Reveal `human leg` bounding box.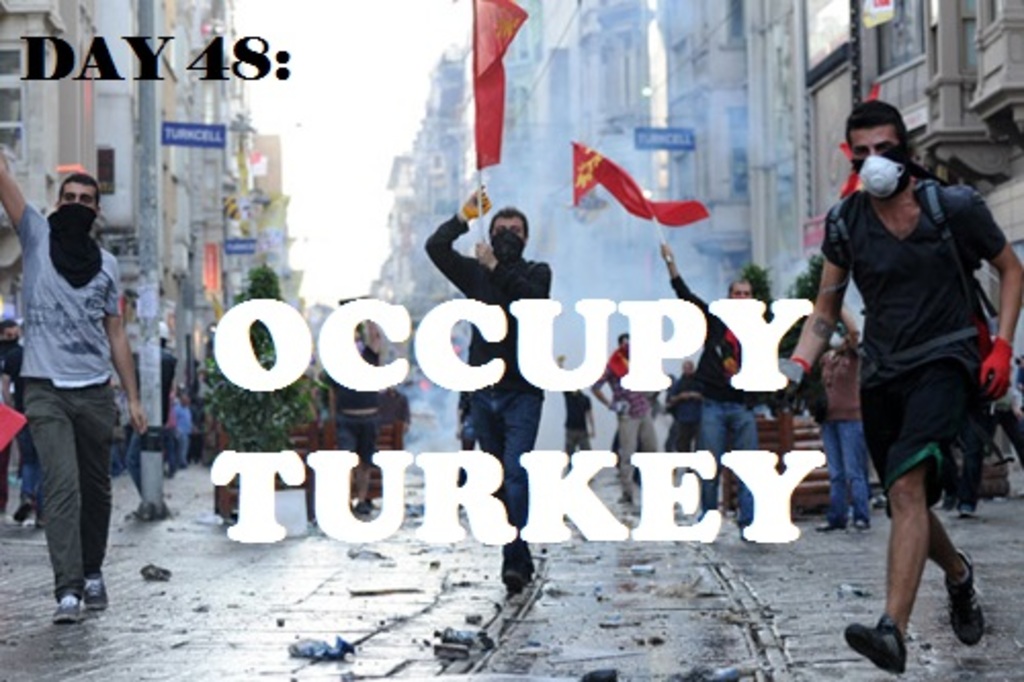
Revealed: 498/383/537/590.
